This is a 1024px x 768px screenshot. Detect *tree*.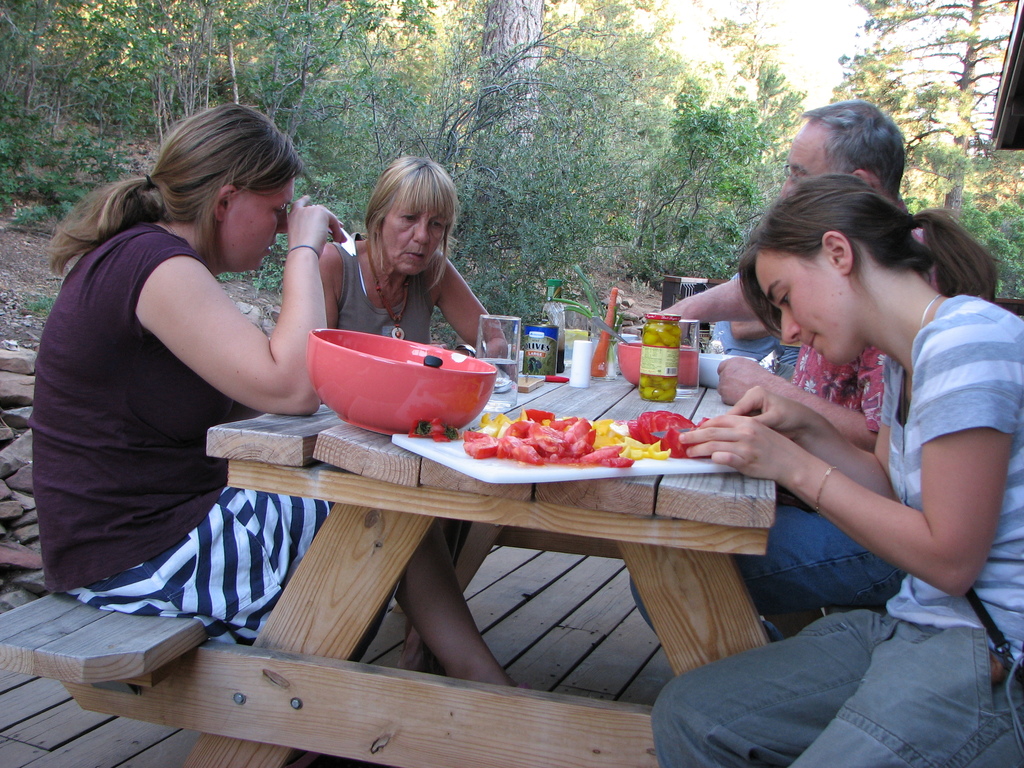
474 1 547 185.
